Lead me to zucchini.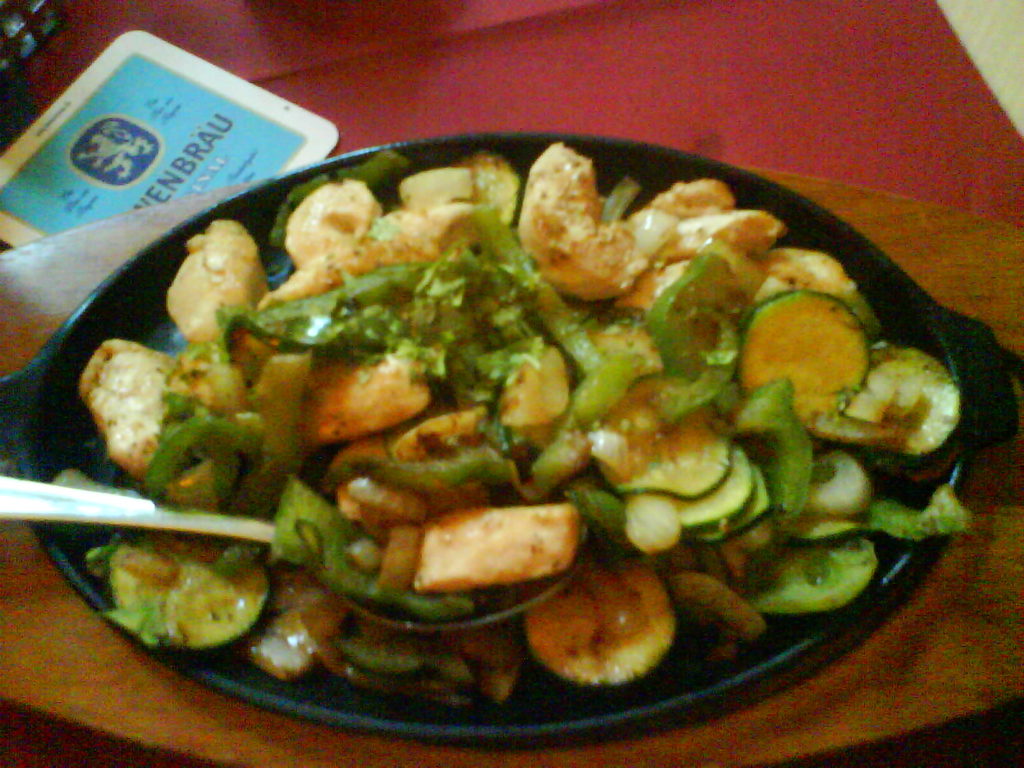
Lead to (739, 282, 874, 421).
